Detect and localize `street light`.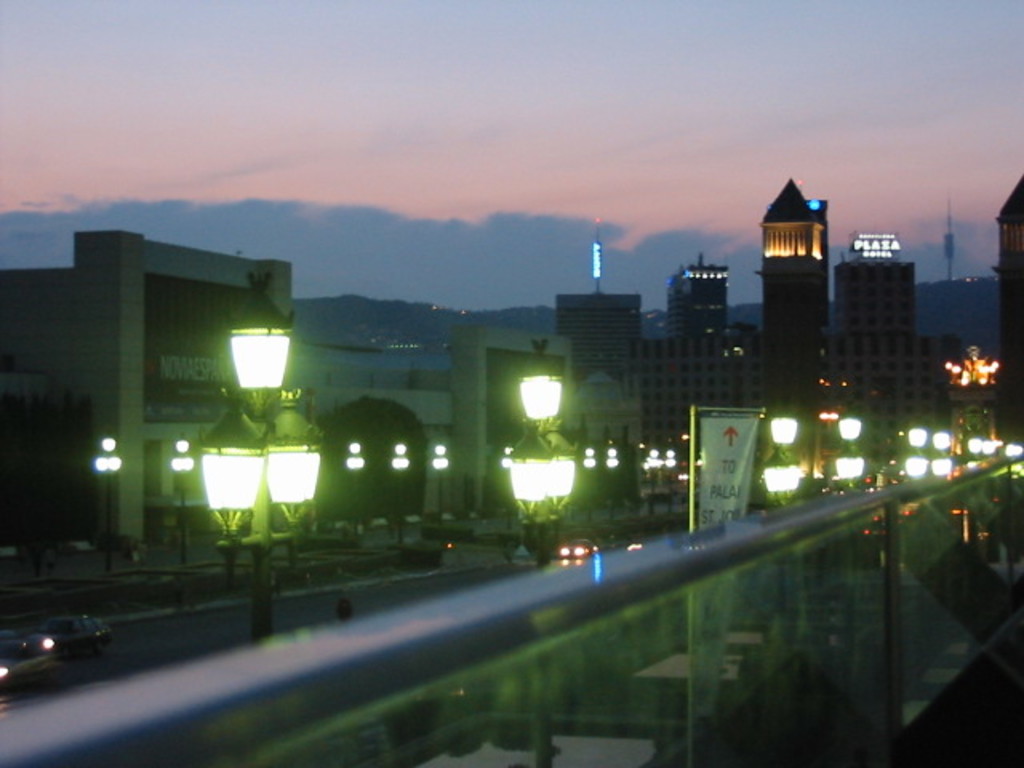
Localized at left=658, top=443, right=678, bottom=507.
